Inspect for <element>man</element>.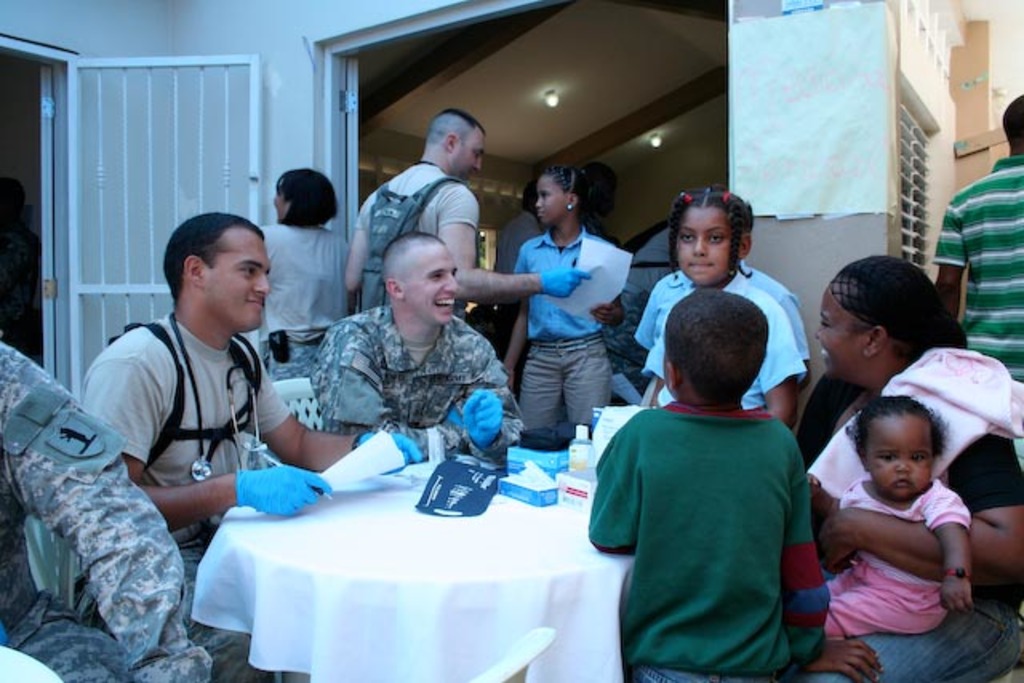
Inspection: <box>314,229,530,456</box>.
